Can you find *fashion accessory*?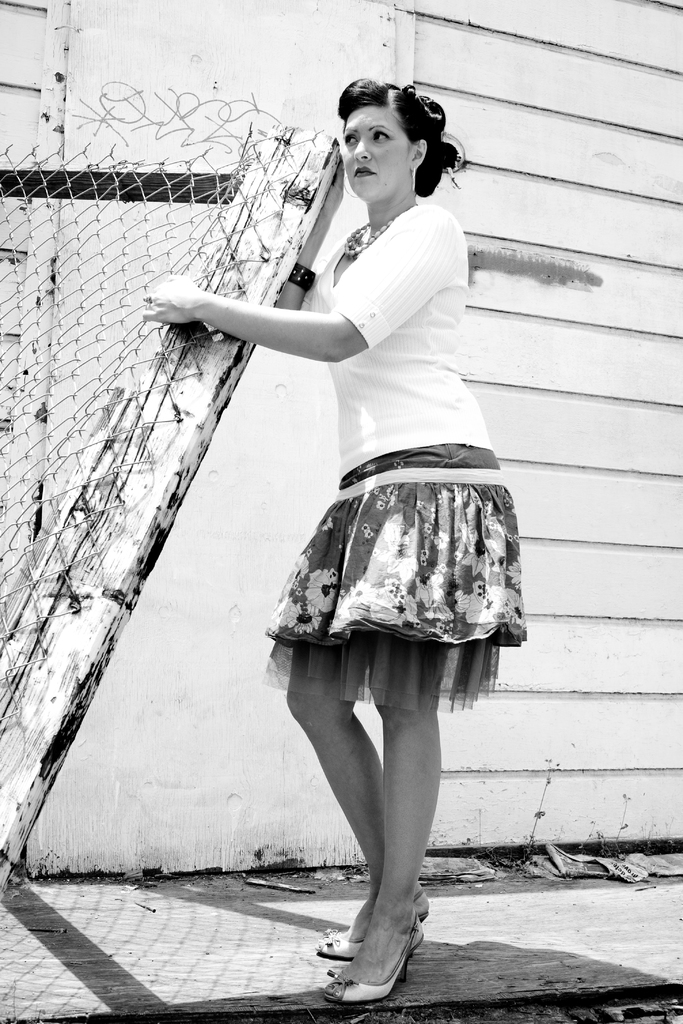
Yes, bounding box: [281,257,313,293].
